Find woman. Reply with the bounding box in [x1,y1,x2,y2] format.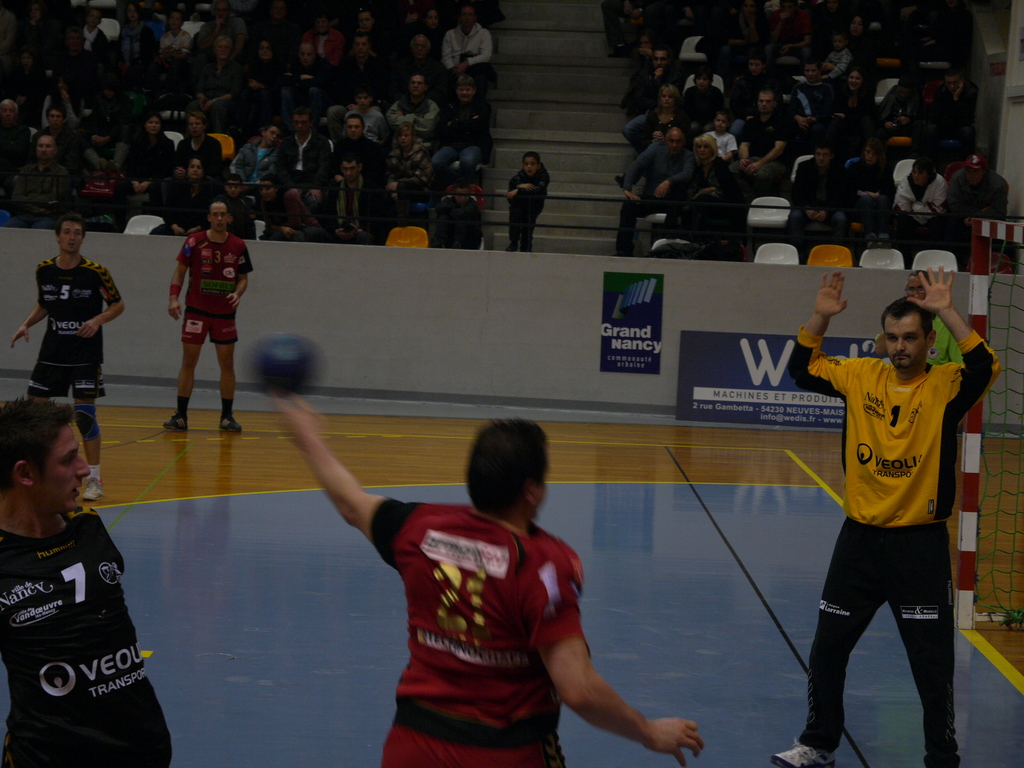
[639,82,689,154].
